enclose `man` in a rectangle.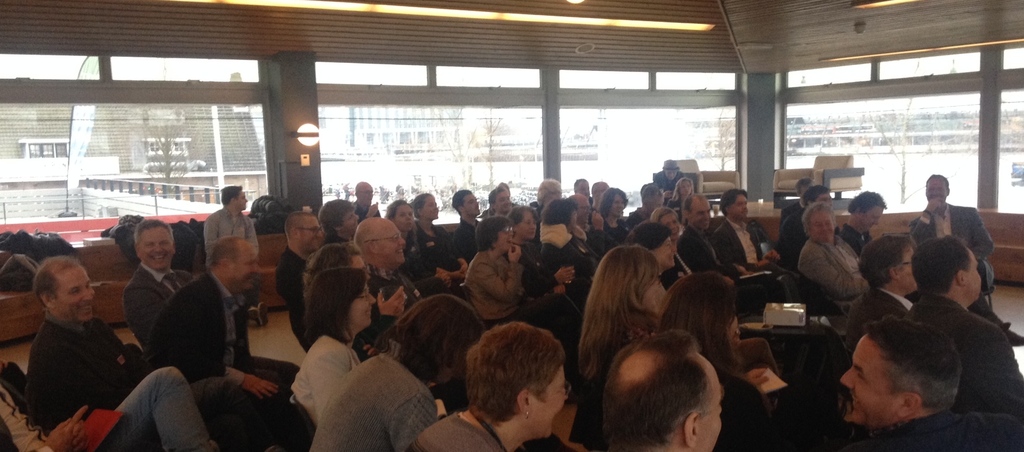
BBox(452, 186, 484, 266).
